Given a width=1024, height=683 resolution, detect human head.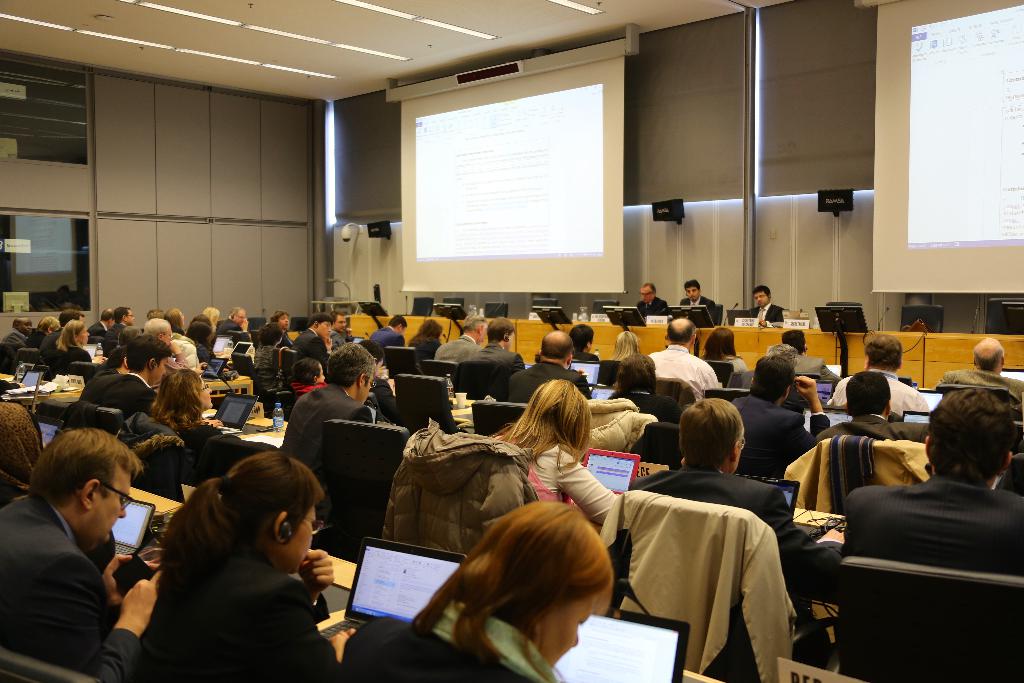
locate(524, 381, 594, 450).
